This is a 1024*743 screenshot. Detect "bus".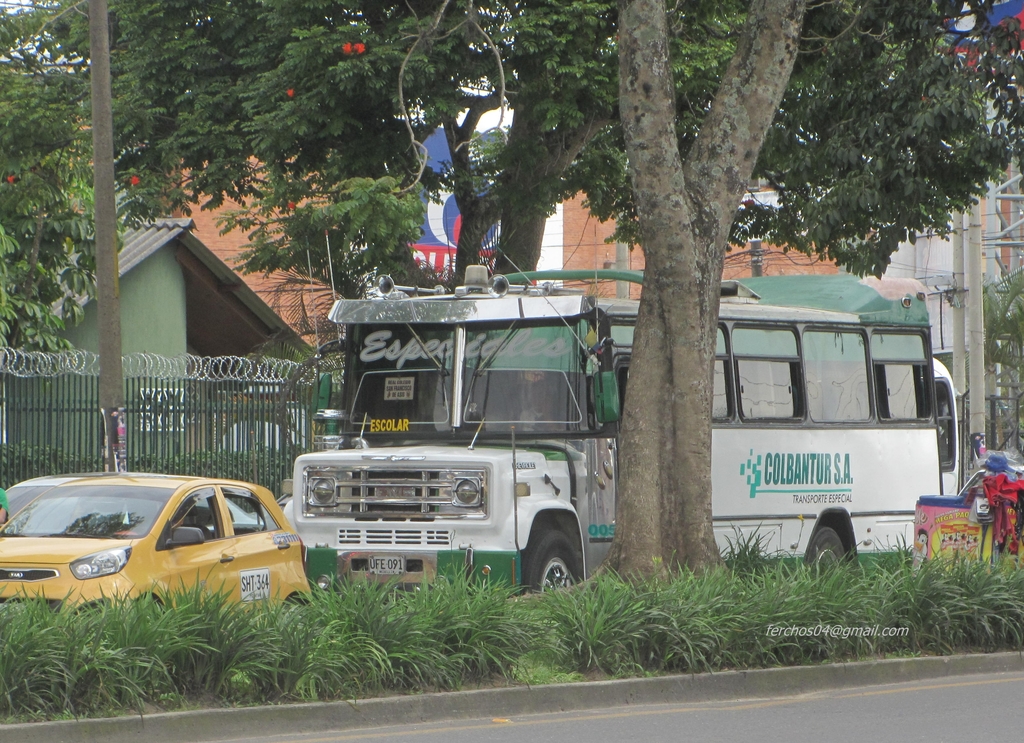
locate(930, 345, 960, 504).
